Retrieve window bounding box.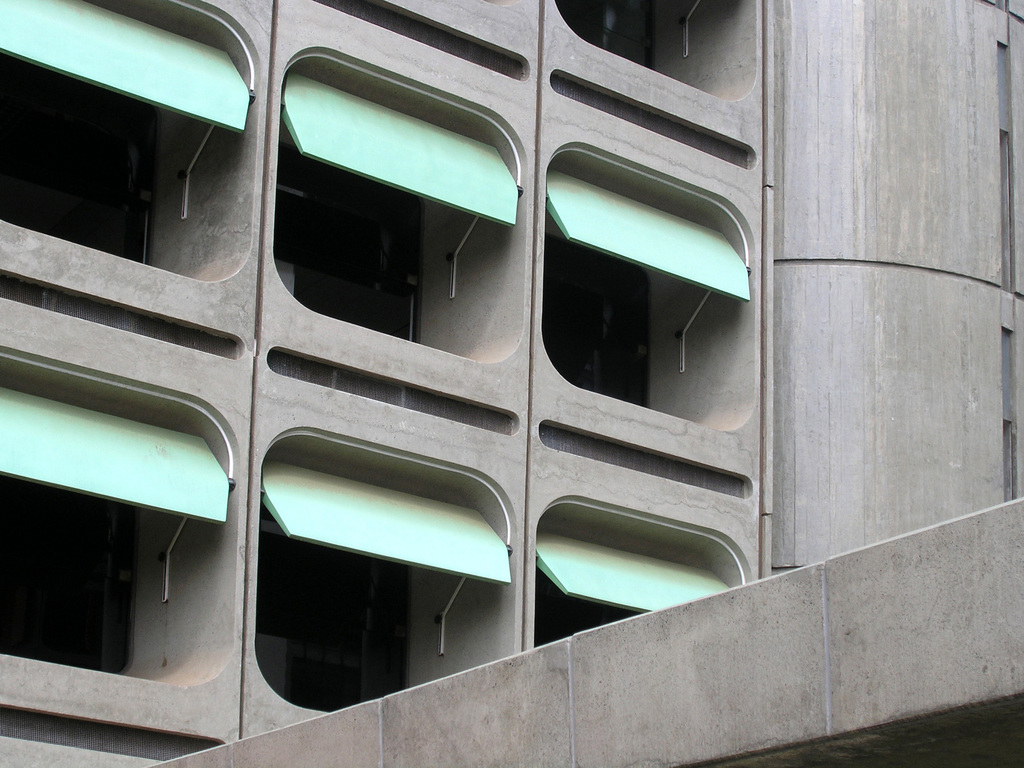
Bounding box: BBox(266, 458, 511, 714).
